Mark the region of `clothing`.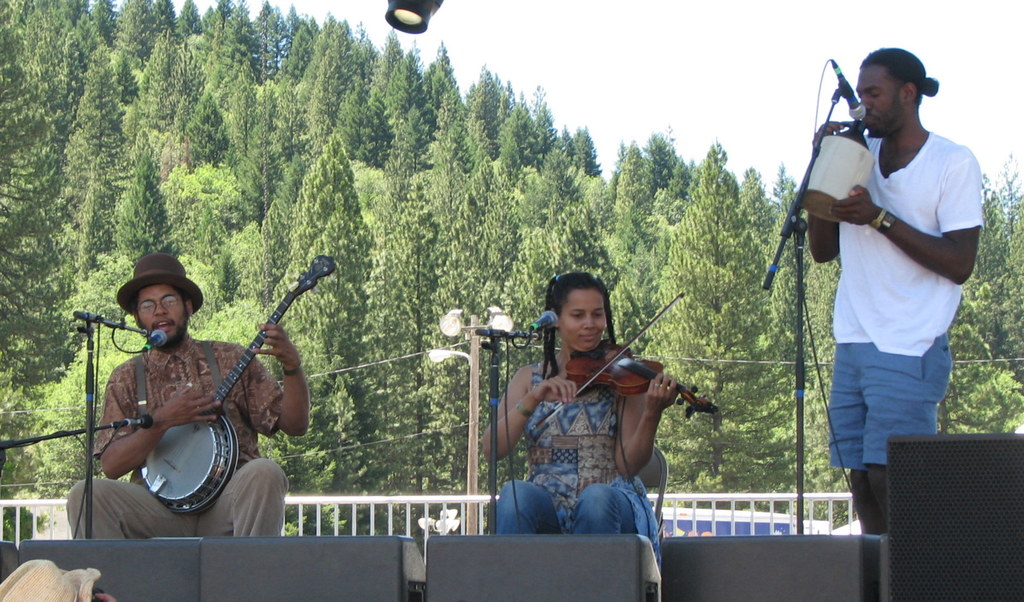
Region: [left=60, top=331, right=284, bottom=536].
